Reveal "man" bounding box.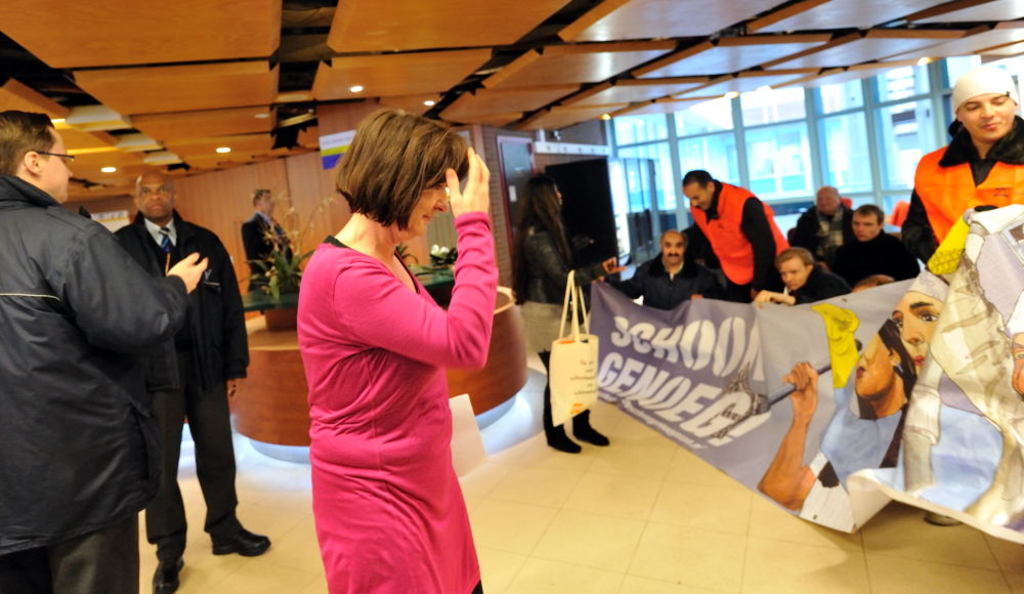
Revealed: [785, 184, 868, 255].
